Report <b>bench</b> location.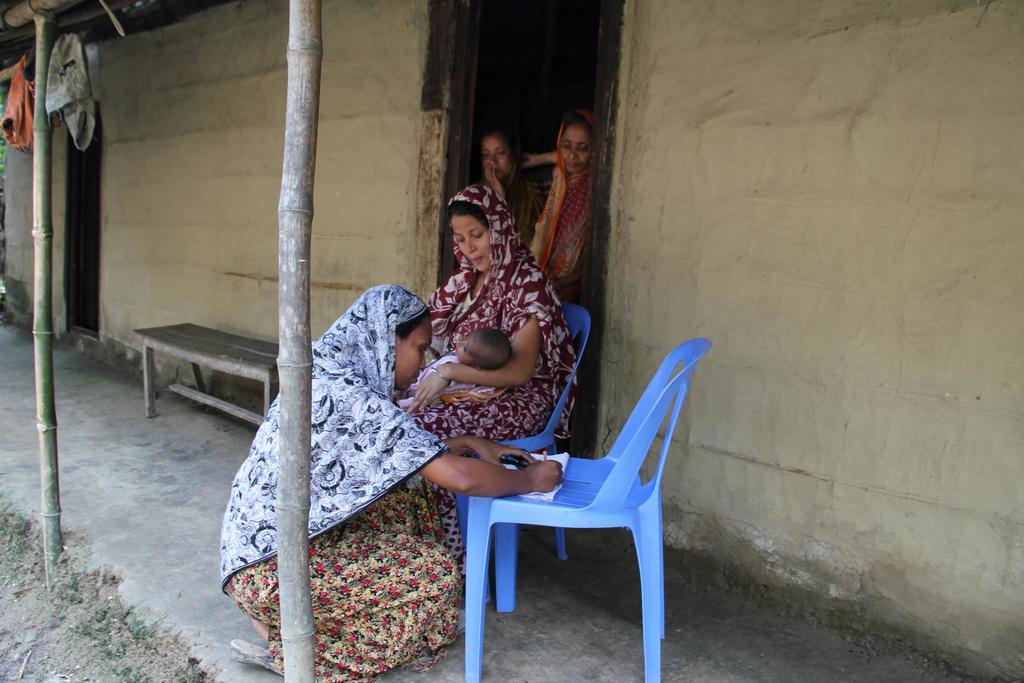
Report: pyautogui.locateOnScreen(138, 324, 278, 418).
